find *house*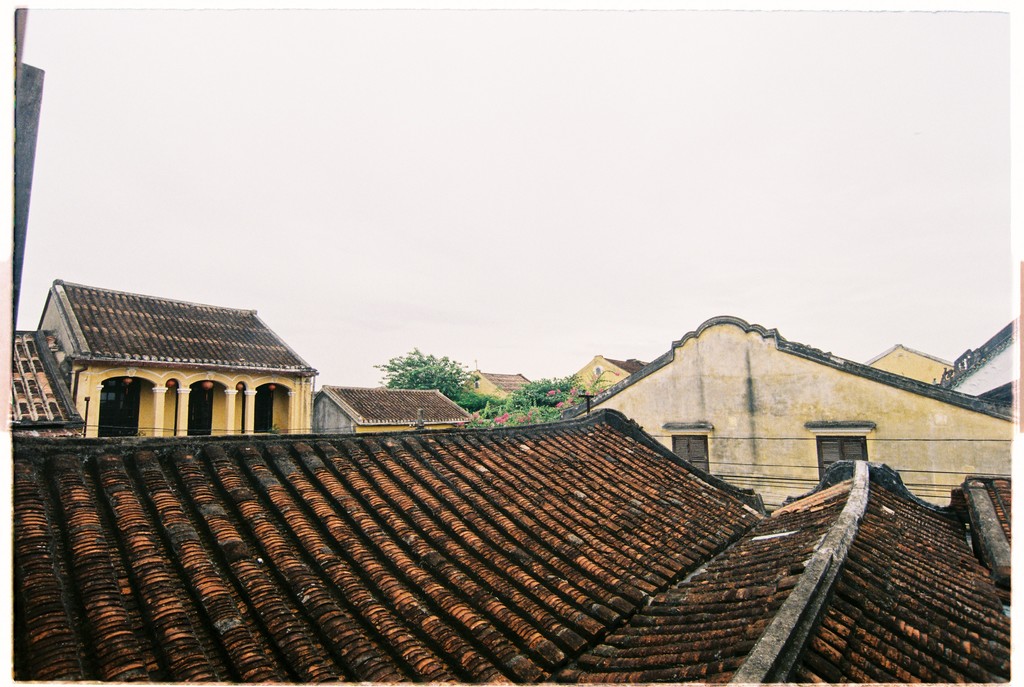
(12, 308, 1012, 682)
